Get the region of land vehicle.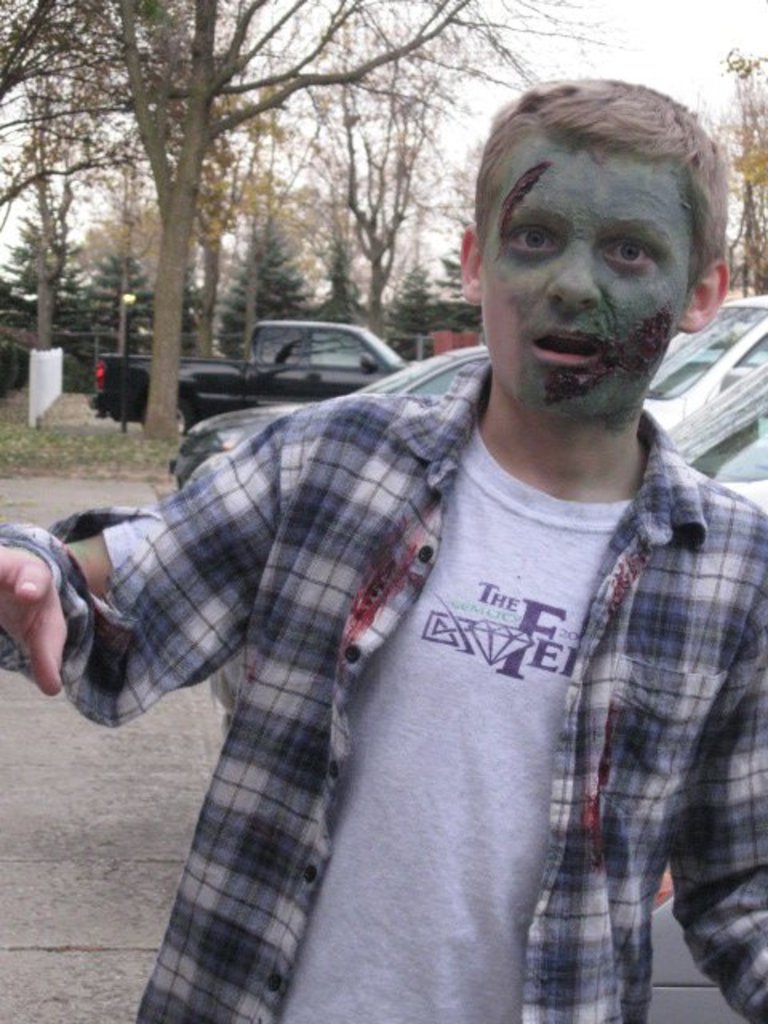
206,378,766,714.
